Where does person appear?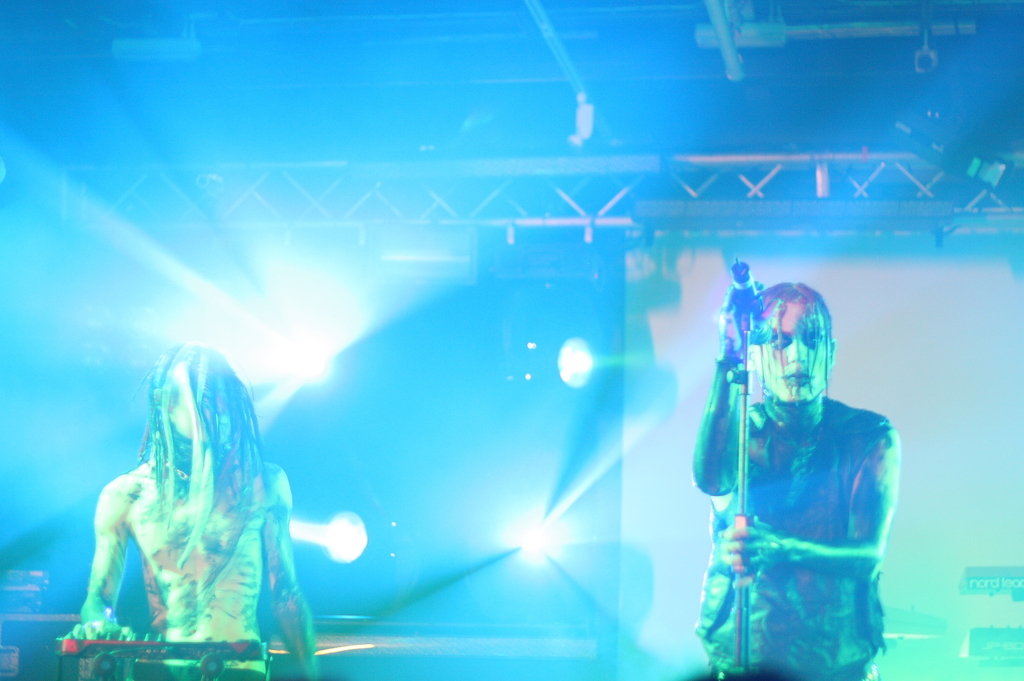
Appears at (679,268,908,676).
